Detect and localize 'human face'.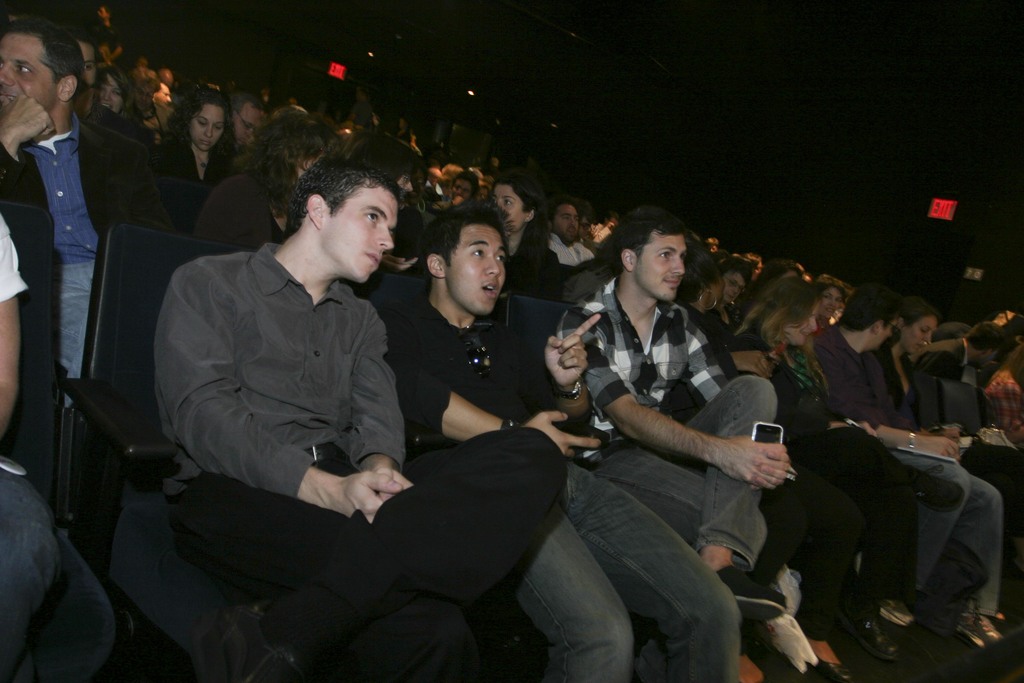
Localized at <bbox>408, 166, 422, 204</bbox>.
